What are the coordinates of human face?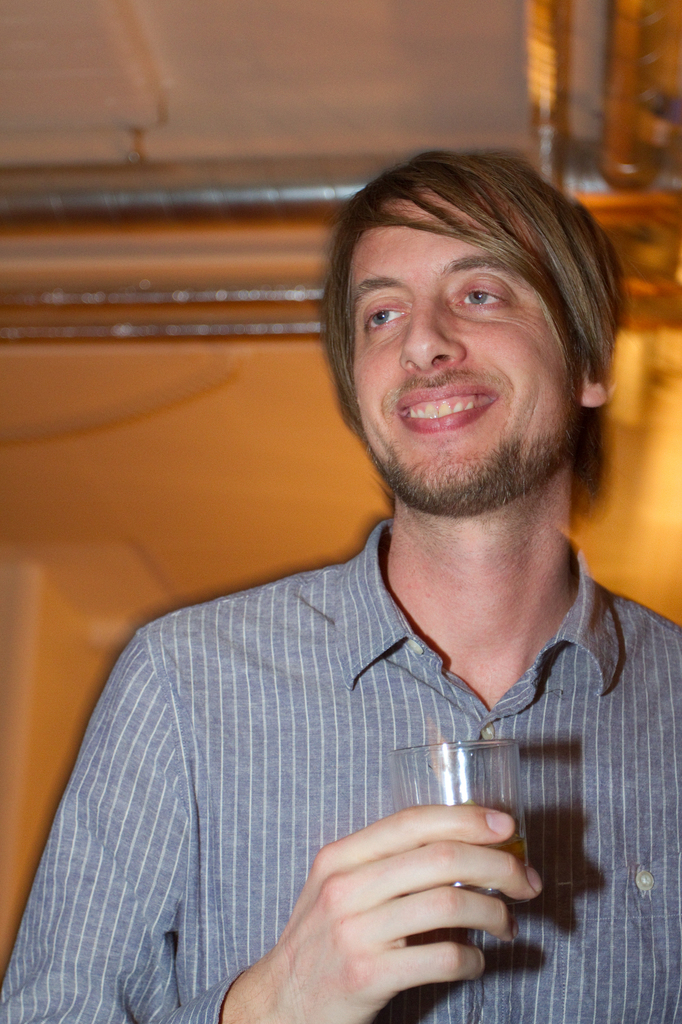
<region>351, 197, 560, 509</region>.
